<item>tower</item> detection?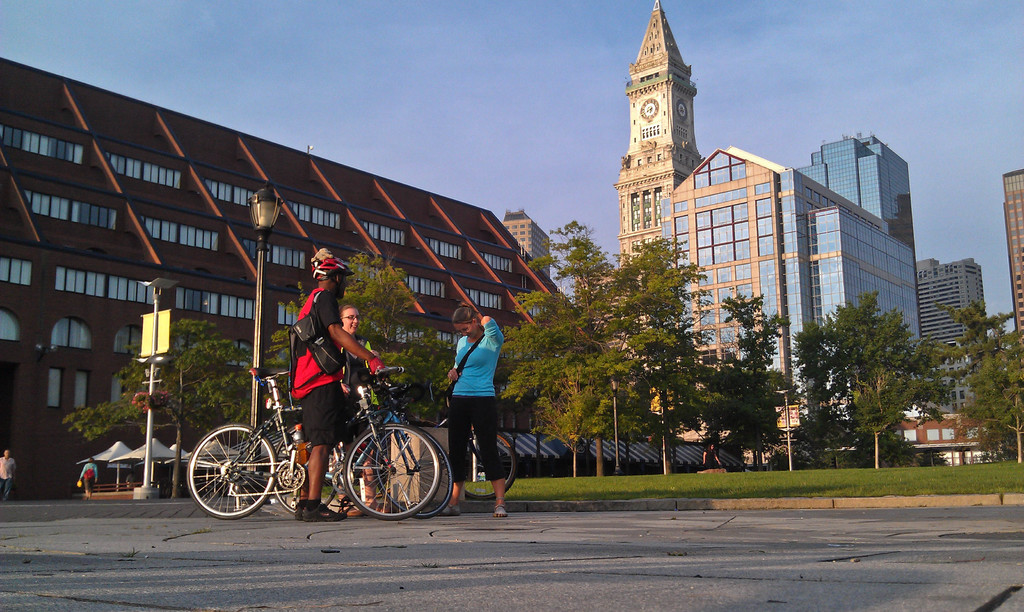
BBox(612, 10, 701, 174)
